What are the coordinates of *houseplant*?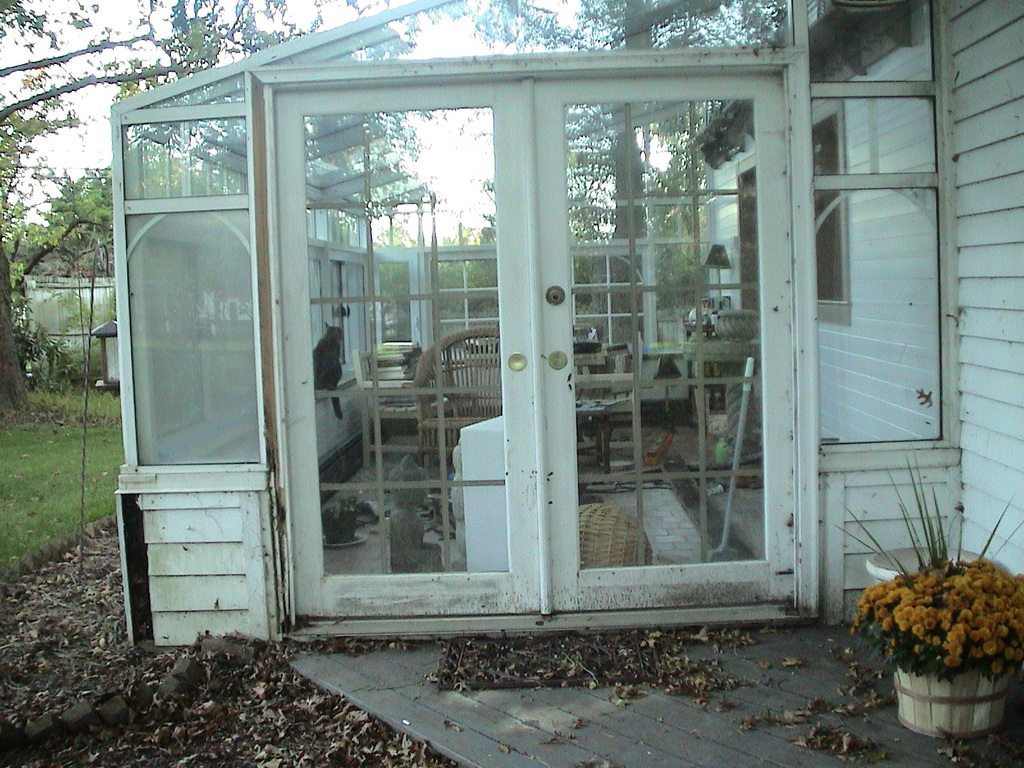
(left=828, top=440, right=1023, bottom=738).
